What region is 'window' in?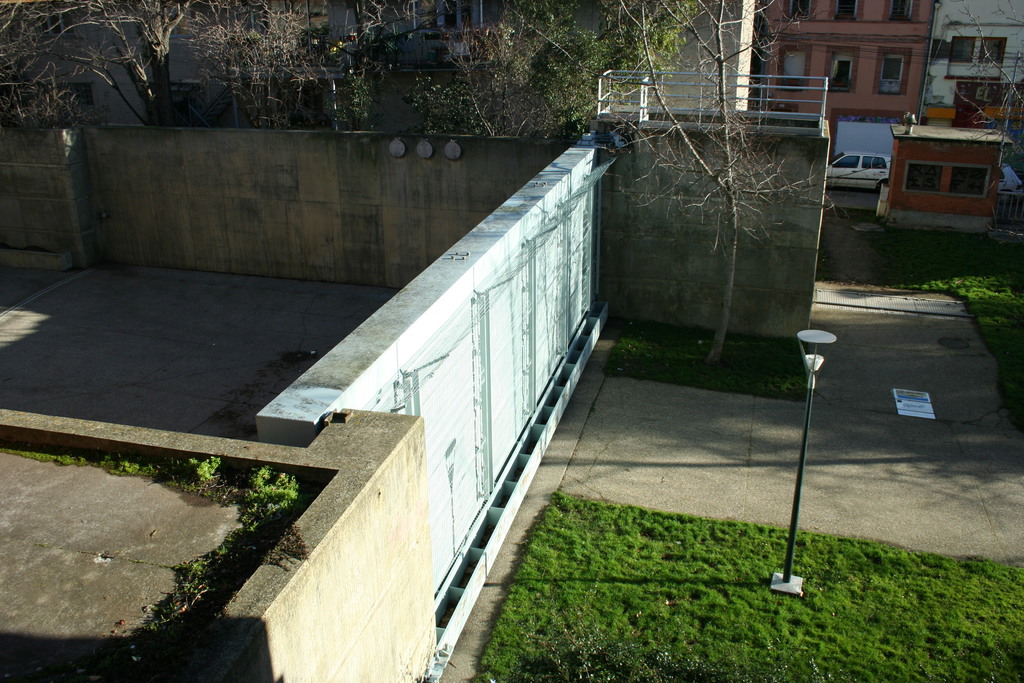
(947,164,989,201).
